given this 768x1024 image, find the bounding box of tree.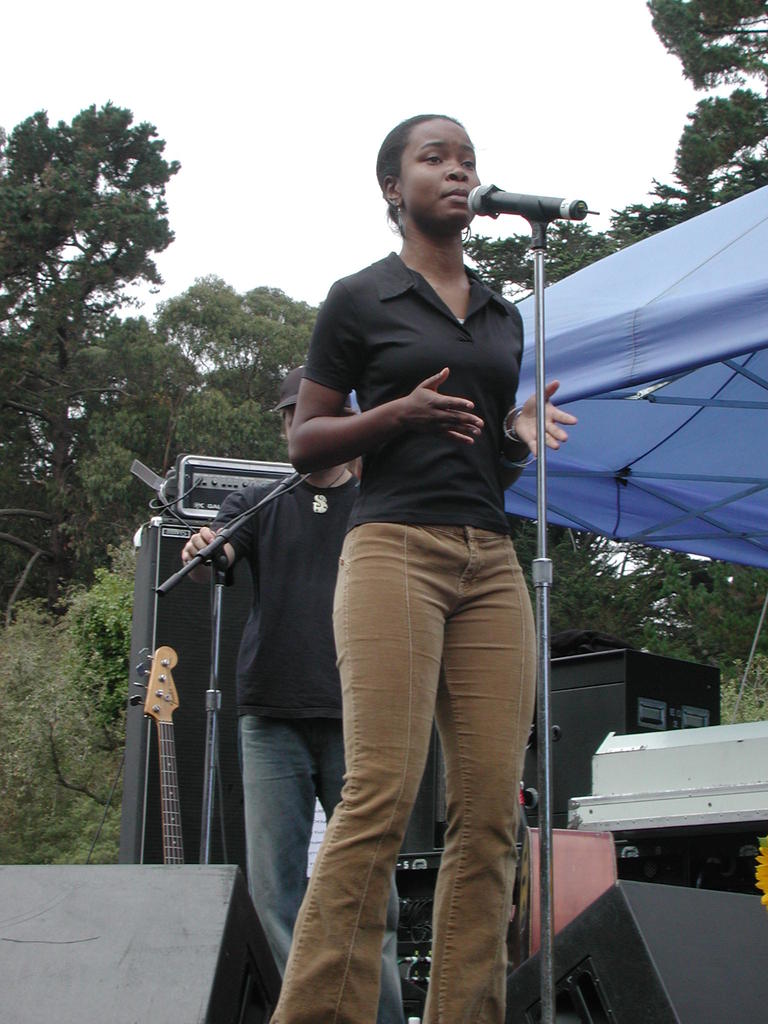
(12, 68, 207, 600).
